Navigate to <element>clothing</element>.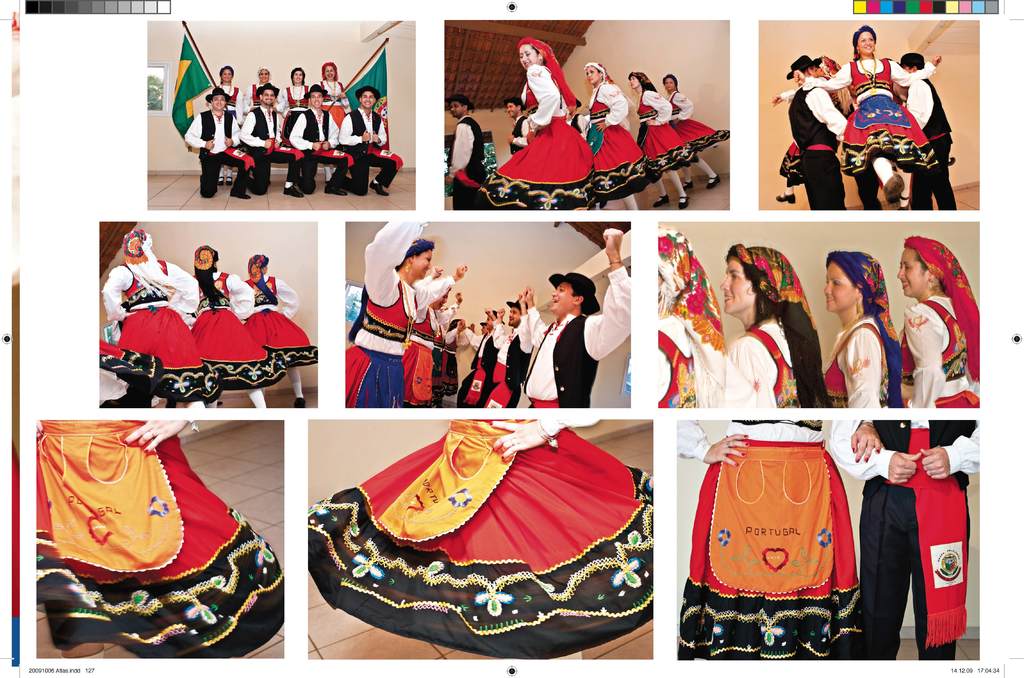
Navigation target: <bbox>516, 36, 578, 117</bbox>.
